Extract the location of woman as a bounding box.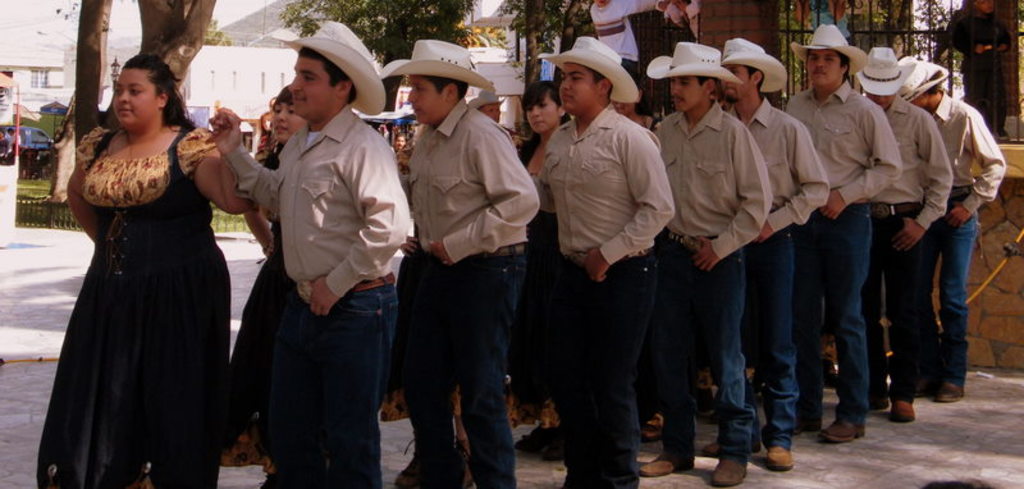
(left=215, top=78, right=307, bottom=483).
